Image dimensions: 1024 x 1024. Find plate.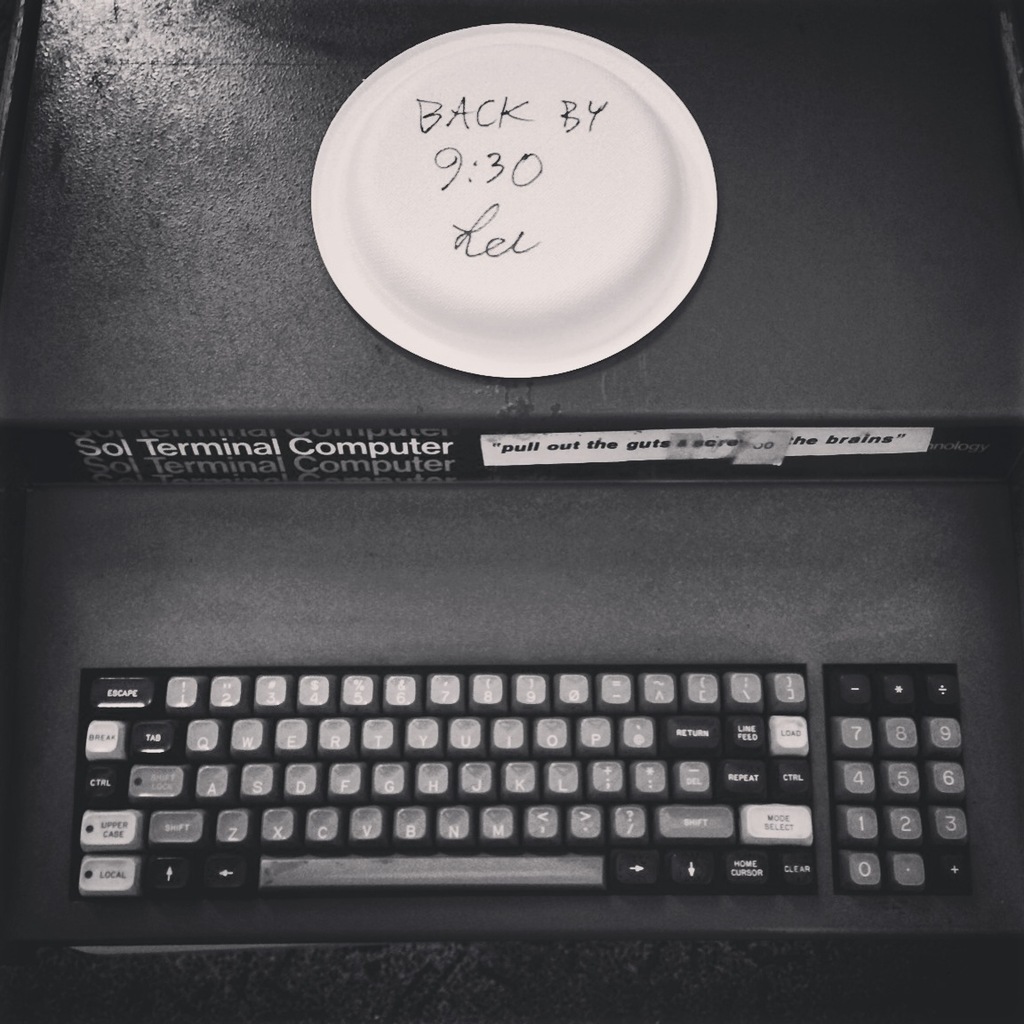
[301,0,731,384].
